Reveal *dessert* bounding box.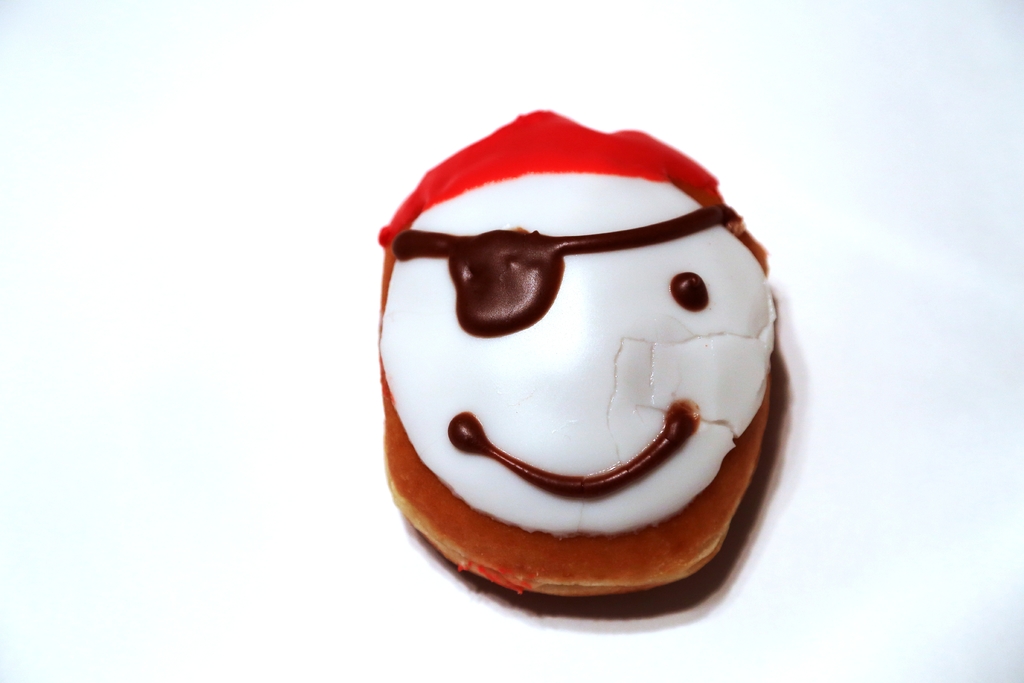
Revealed: select_region(381, 113, 797, 619).
